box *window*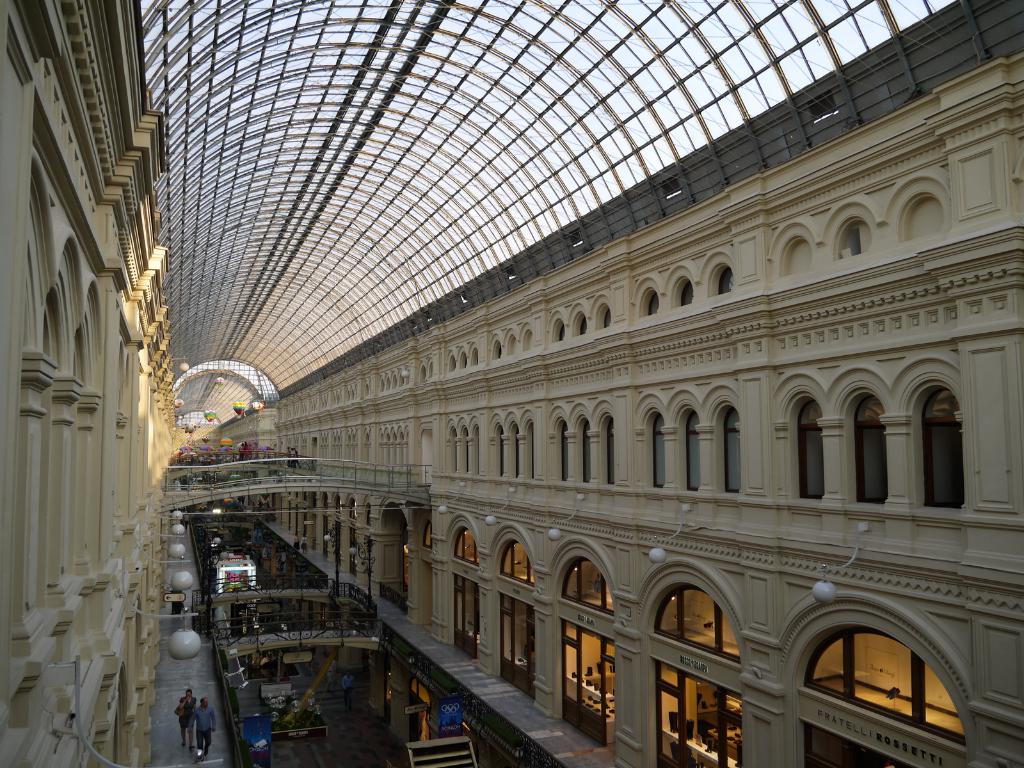
[678,408,716,504]
